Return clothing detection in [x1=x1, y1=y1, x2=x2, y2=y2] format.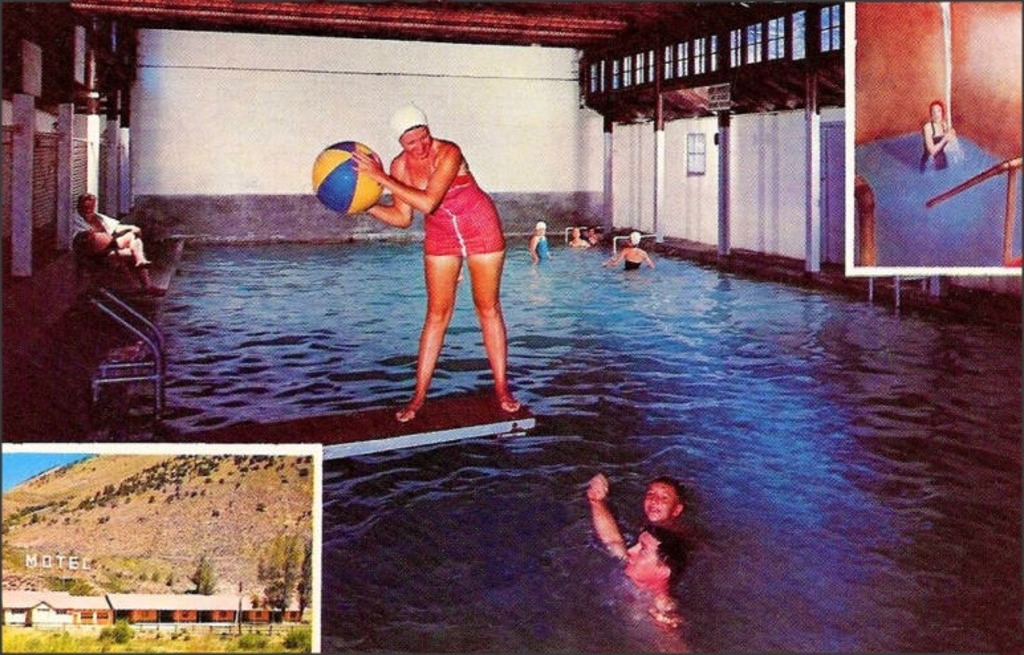
[x1=72, y1=215, x2=150, y2=252].
